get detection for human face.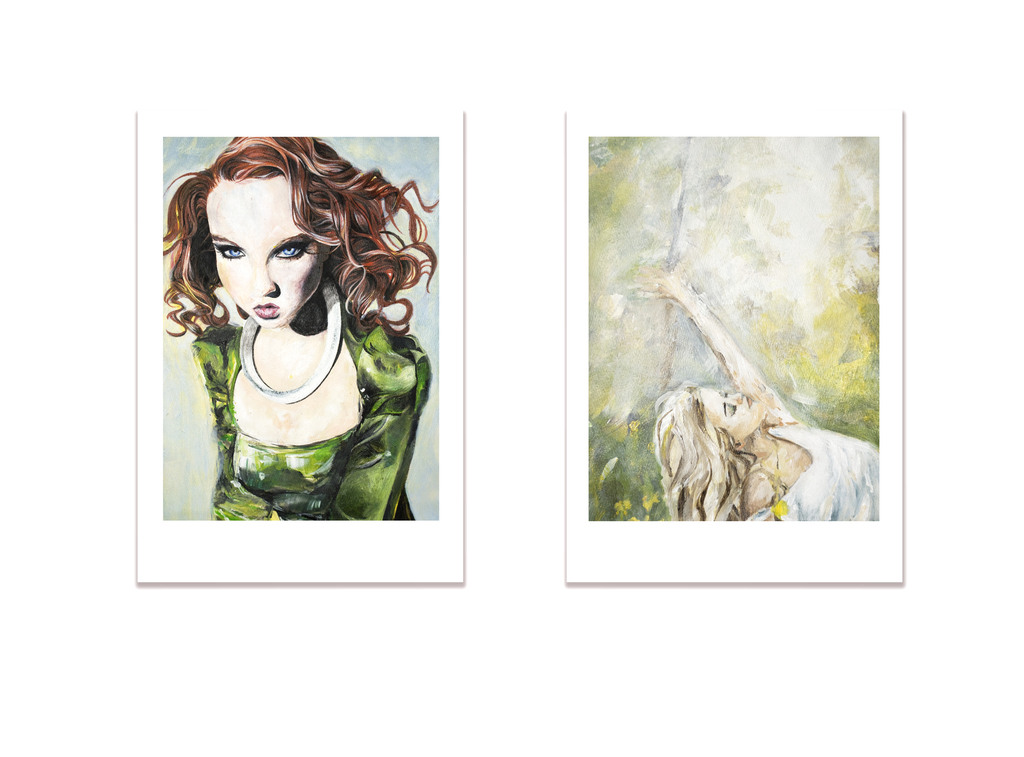
Detection: (x1=703, y1=385, x2=765, y2=432).
